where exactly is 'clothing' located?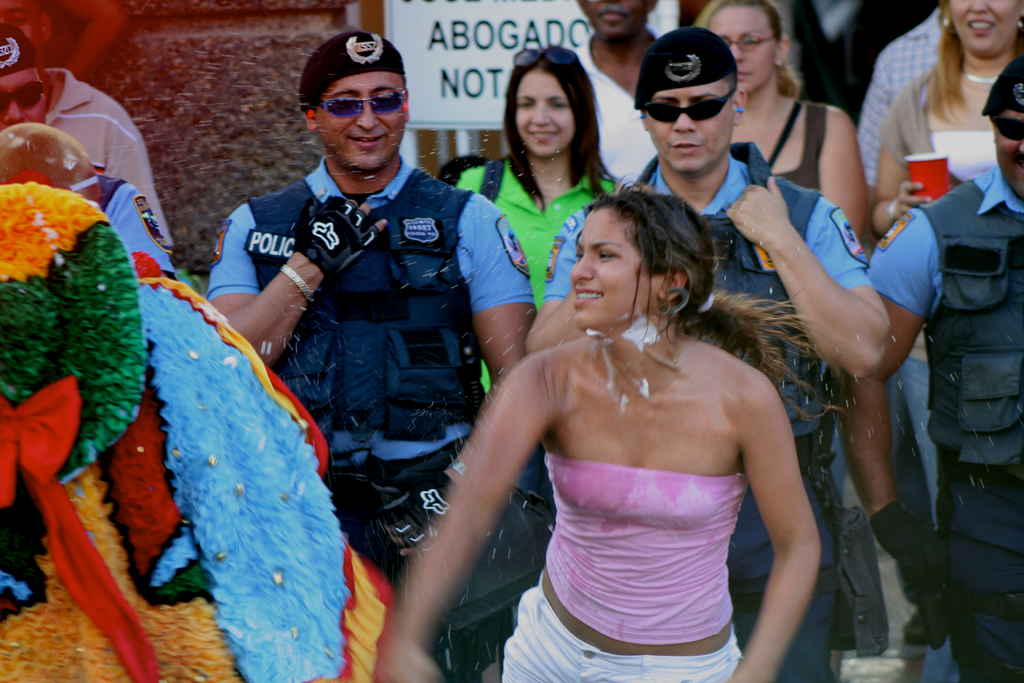
Its bounding box is detection(449, 155, 634, 391).
